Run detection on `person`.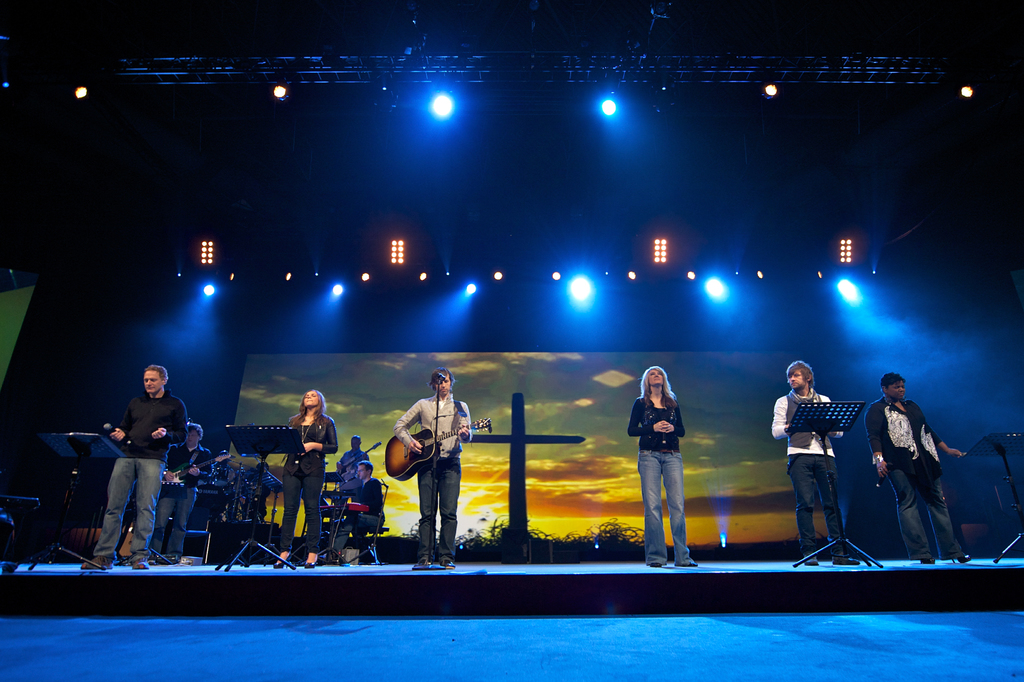
Result: [335, 433, 369, 489].
